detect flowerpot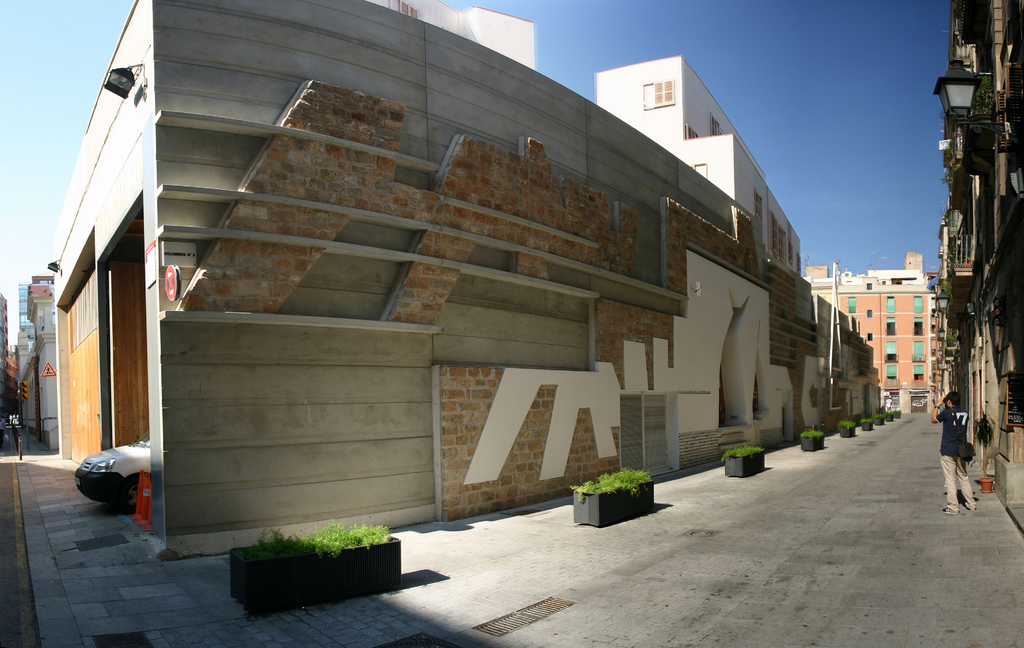
x1=979, y1=478, x2=991, y2=494
